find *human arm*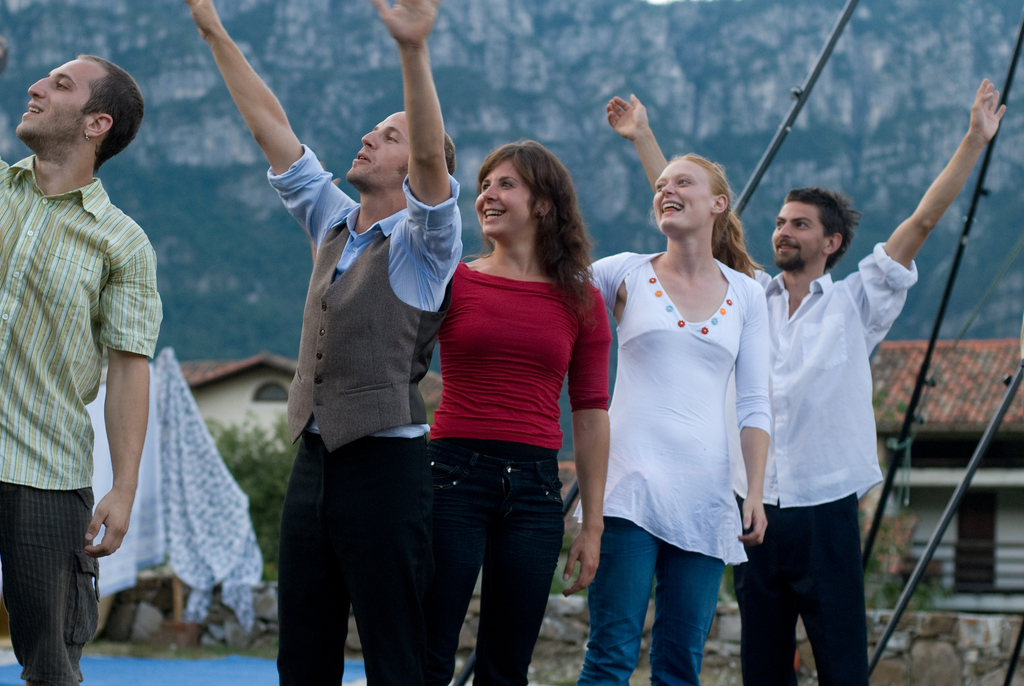
168/0/330/228
